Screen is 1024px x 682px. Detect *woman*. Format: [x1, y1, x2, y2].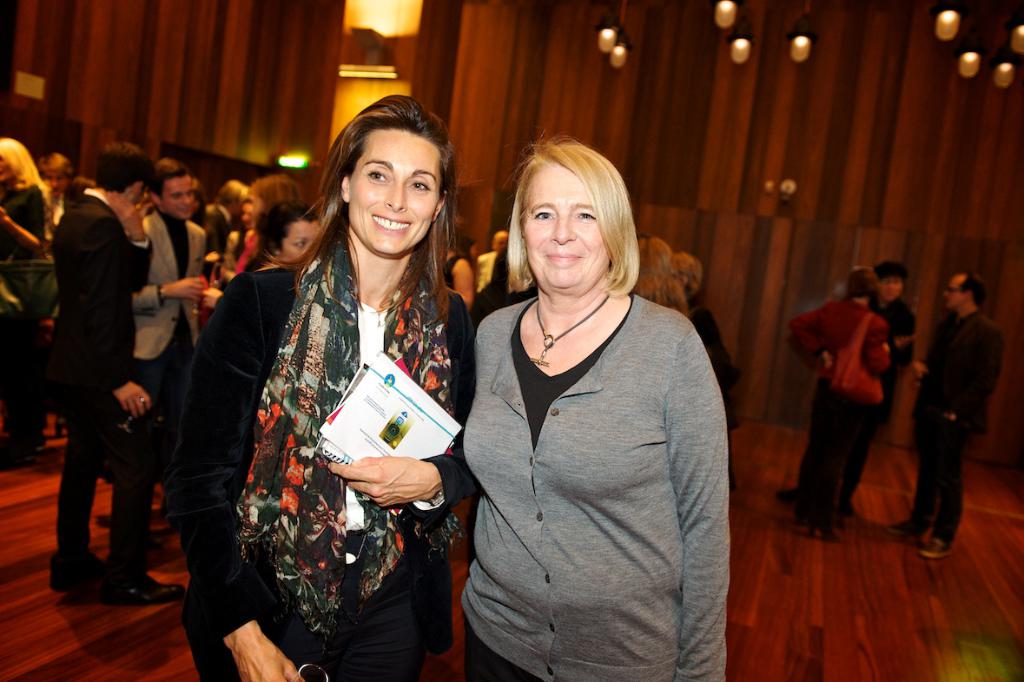
[165, 95, 477, 681].
